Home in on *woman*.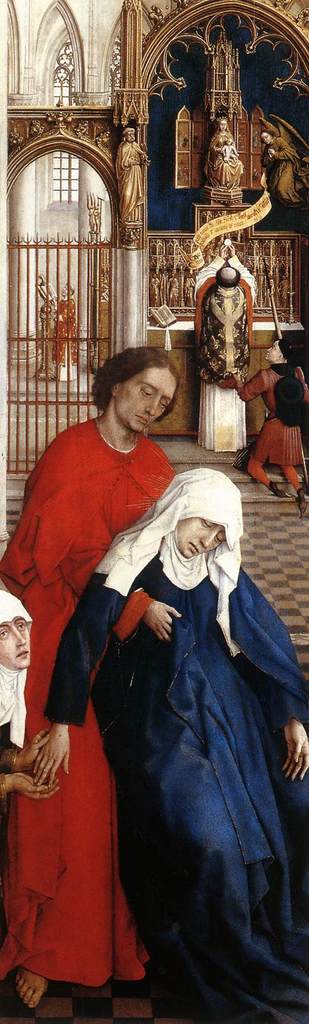
Homed in at region(207, 114, 245, 189).
